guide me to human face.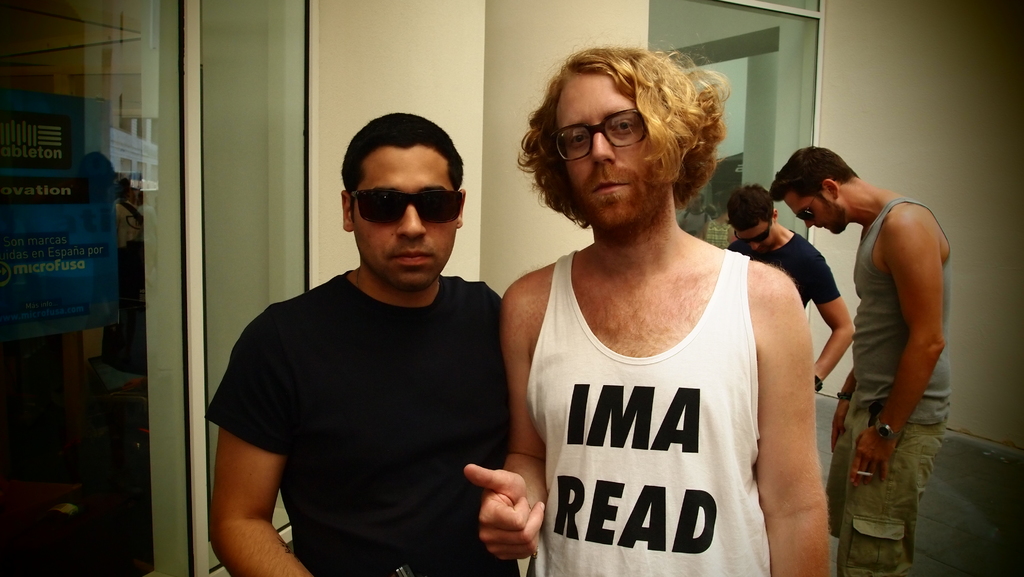
Guidance: [left=783, top=191, right=854, bottom=236].
